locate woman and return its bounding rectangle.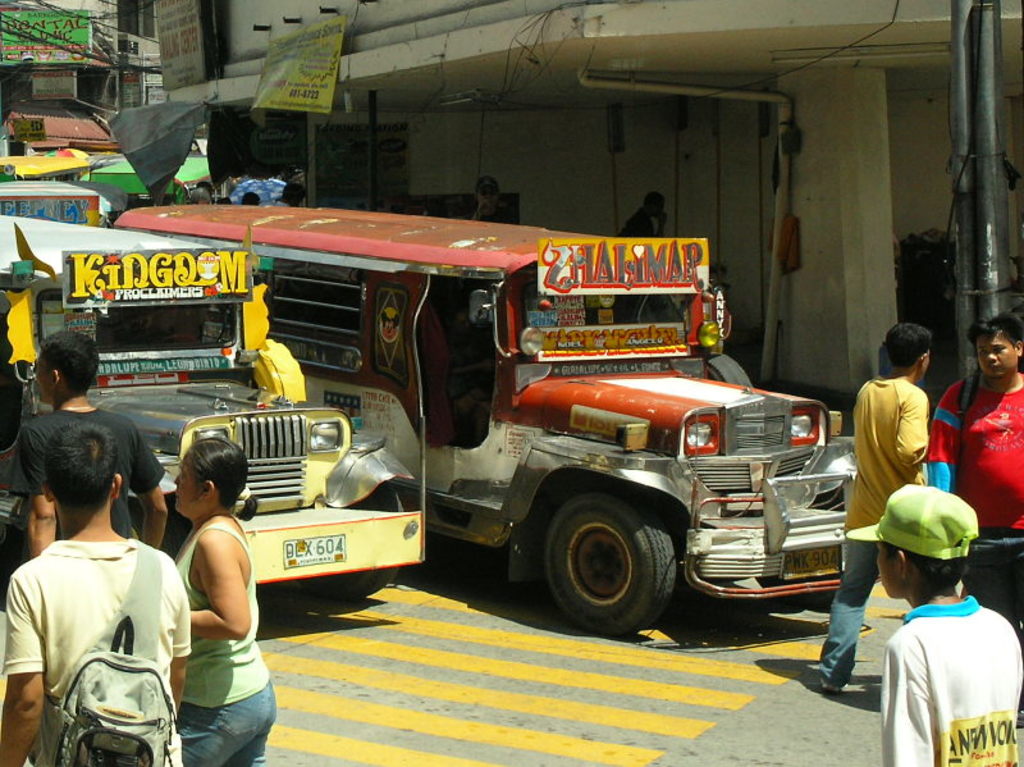
[x1=163, y1=437, x2=270, y2=761].
